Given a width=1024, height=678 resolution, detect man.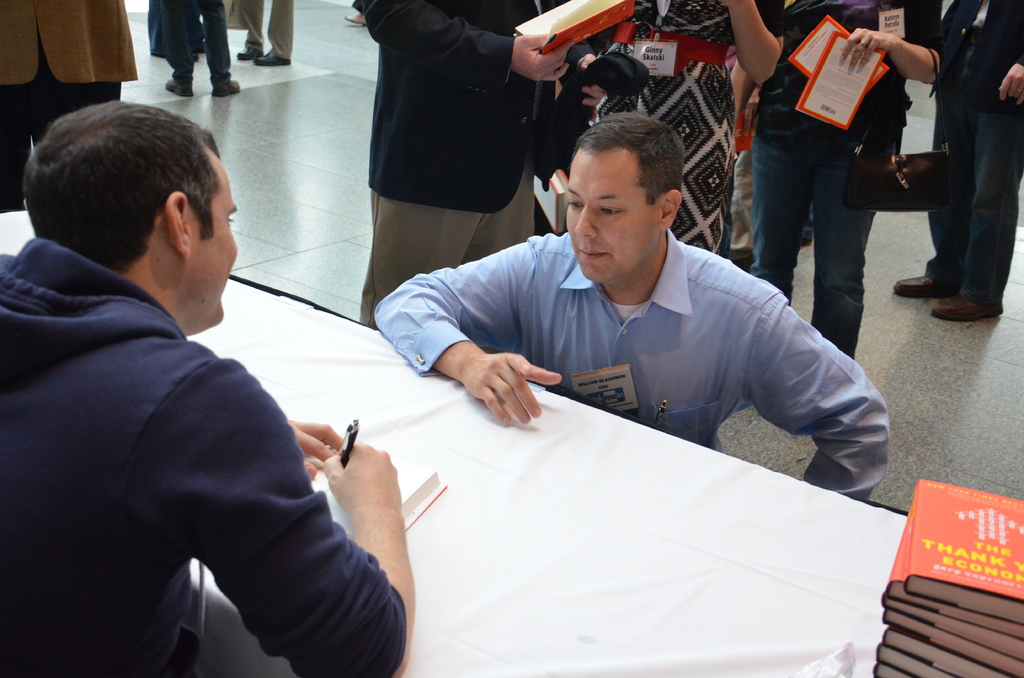
box(343, 0, 365, 31).
